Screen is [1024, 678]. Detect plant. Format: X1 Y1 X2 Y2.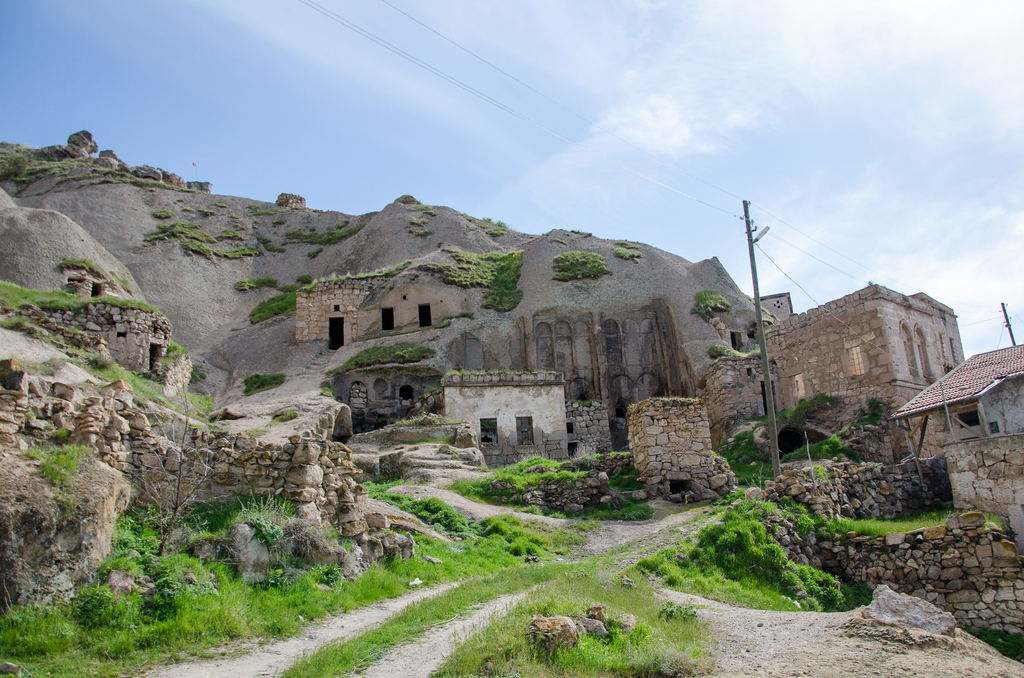
245 272 311 324.
